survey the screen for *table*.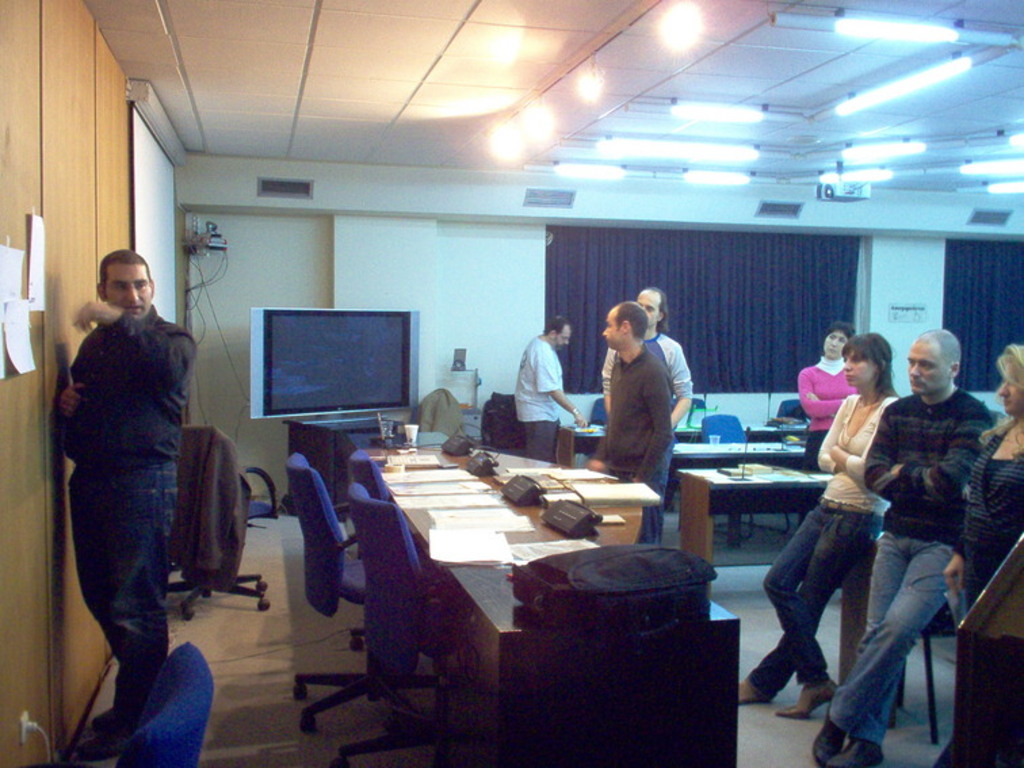
Survey found: bbox(563, 423, 803, 450).
